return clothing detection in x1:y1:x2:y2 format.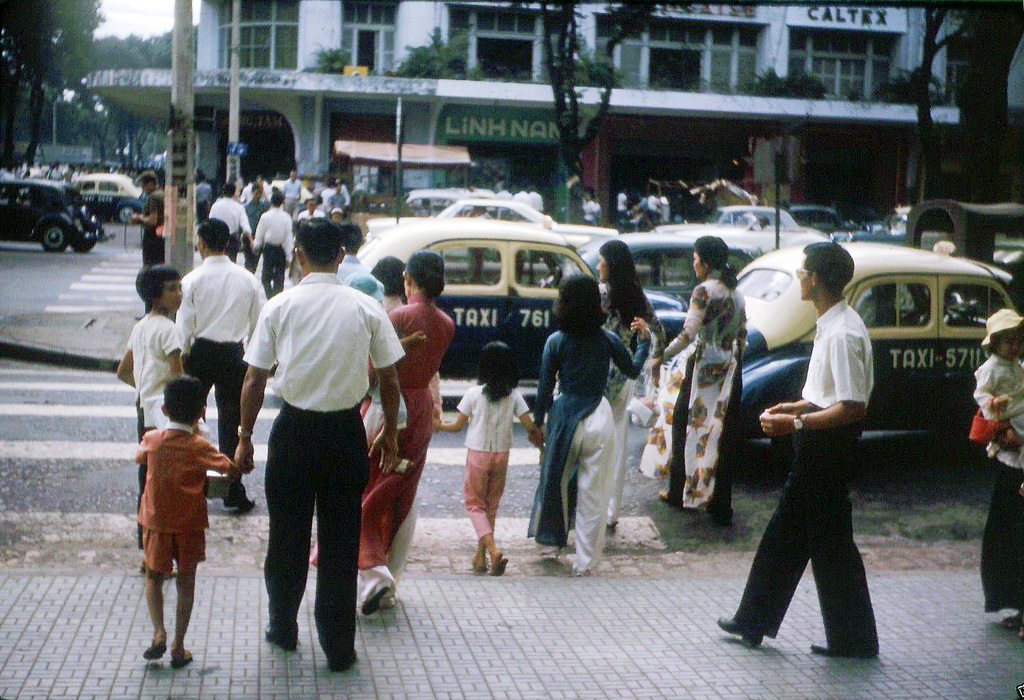
598:284:669:523.
